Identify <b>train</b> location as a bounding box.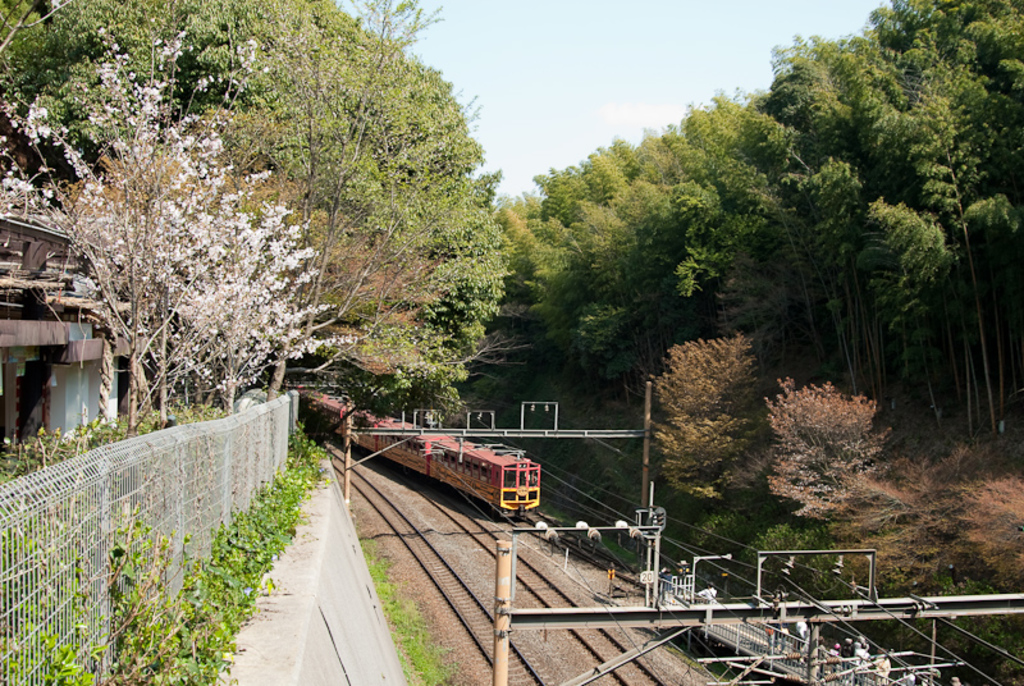
<bbox>300, 383, 541, 516</bbox>.
